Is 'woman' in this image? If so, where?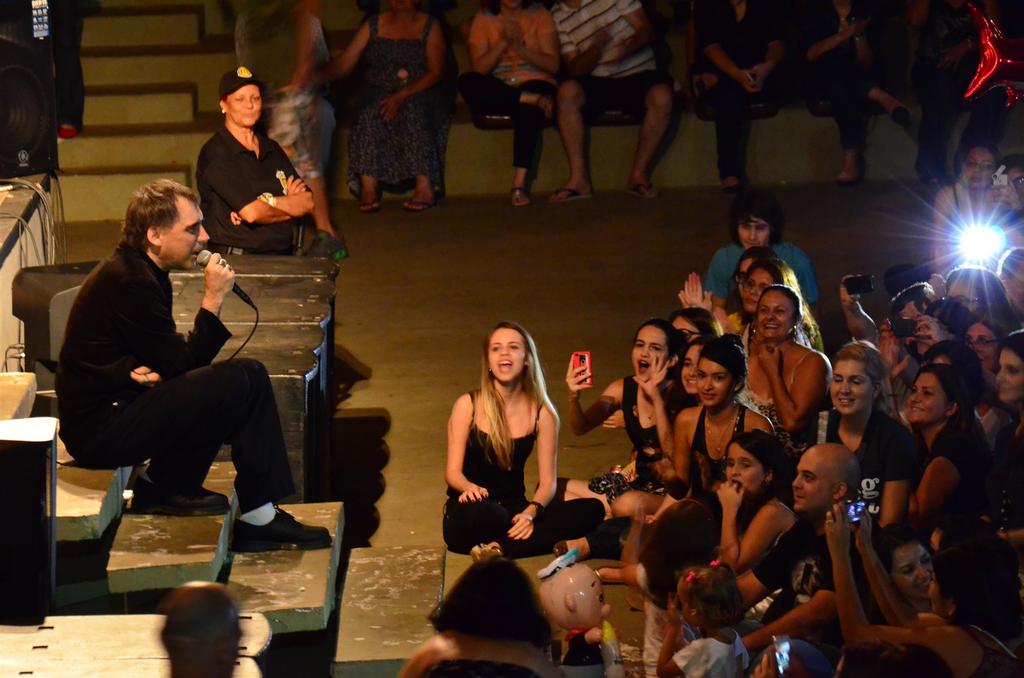
Yes, at {"left": 995, "top": 331, "right": 1023, "bottom": 447}.
